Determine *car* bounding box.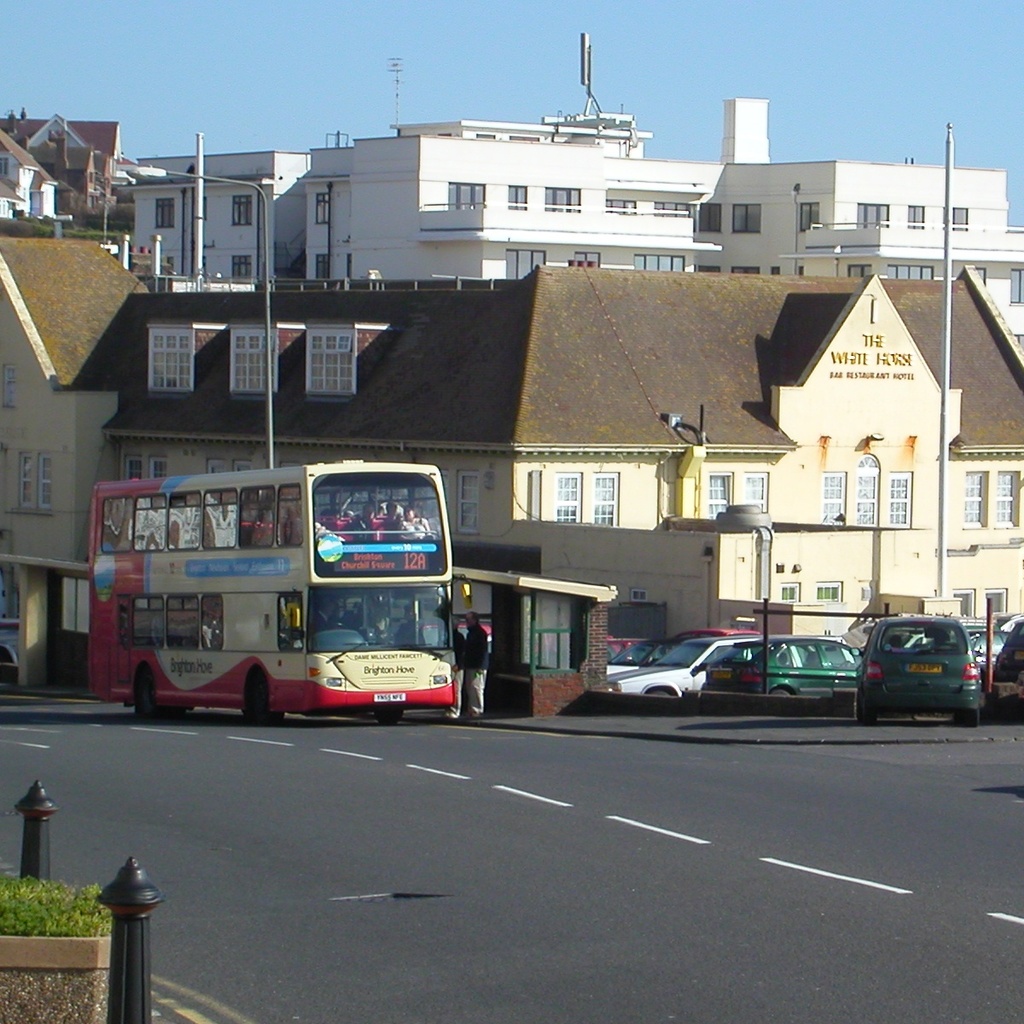
Determined: 959:622:1009:673.
